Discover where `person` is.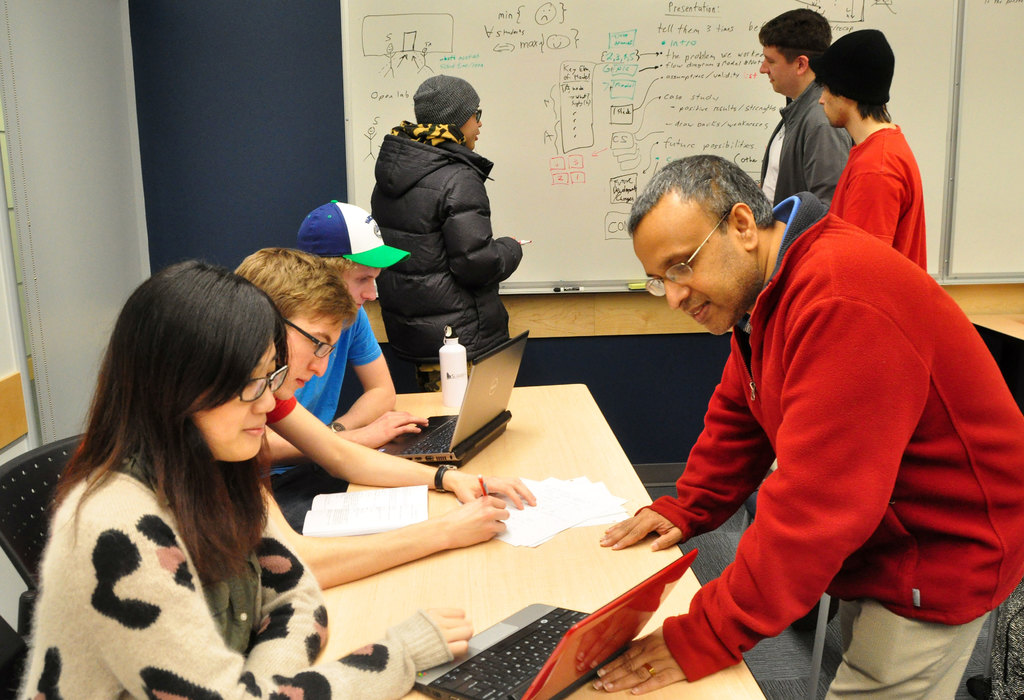
Discovered at bbox=(361, 67, 525, 410).
